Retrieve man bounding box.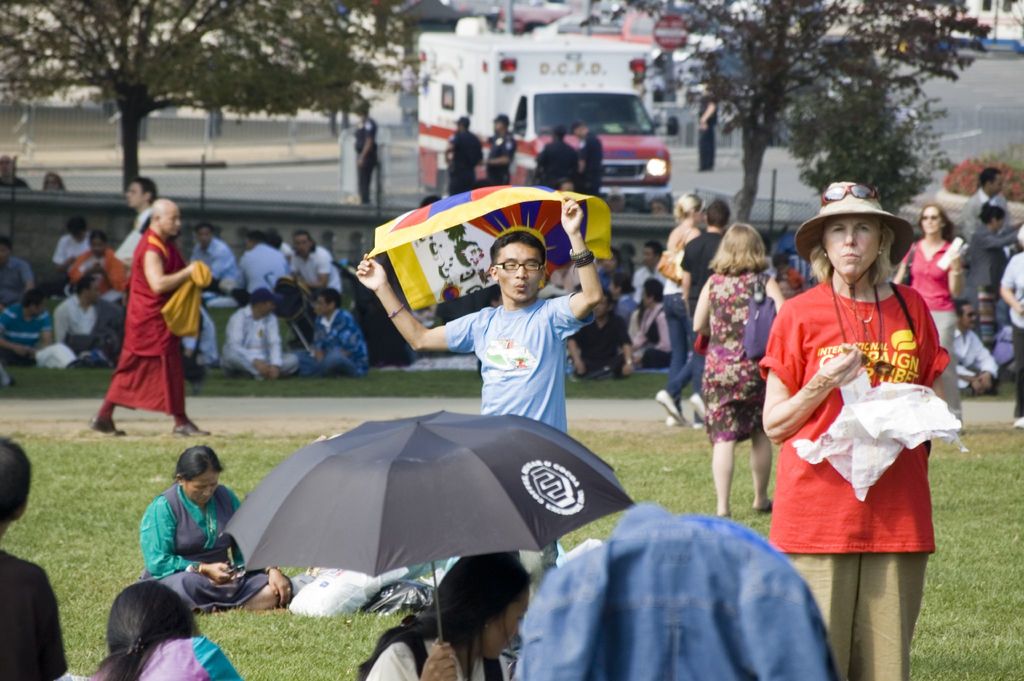
Bounding box: (left=50, top=277, right=116, bottom=359).
